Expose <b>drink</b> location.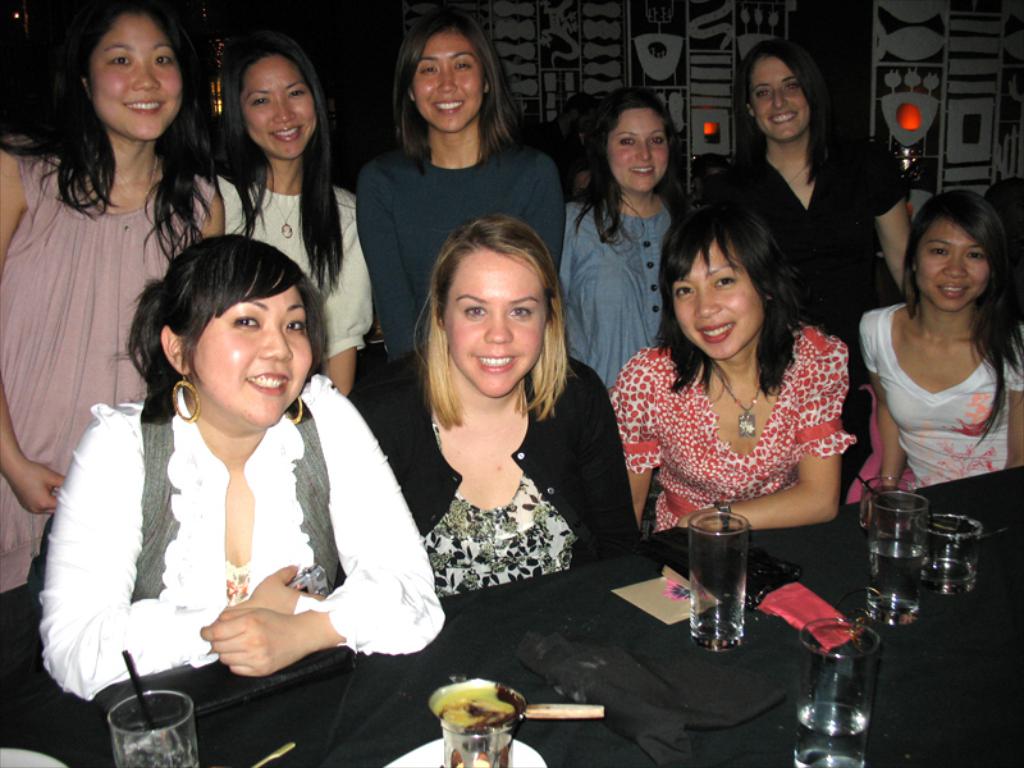
Exposed at bbox=(863, 543, 929, 626).
